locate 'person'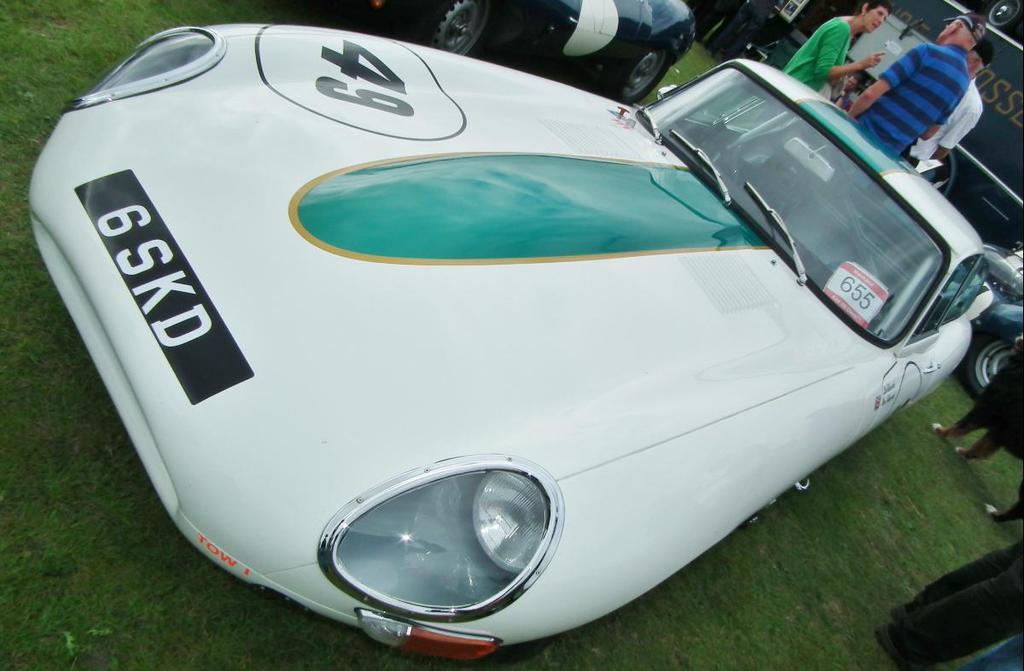
<bbox>835, 76, 862, 112</bbox>
